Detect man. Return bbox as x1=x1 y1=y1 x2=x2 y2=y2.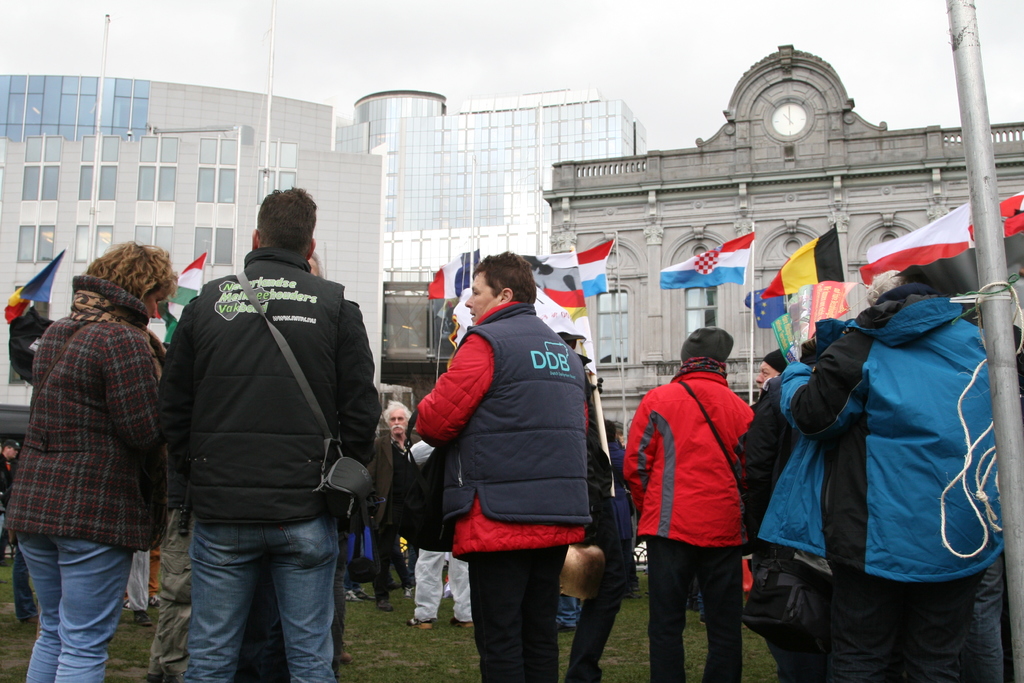
x1=141 y1=179 x2=388 y2=682.
